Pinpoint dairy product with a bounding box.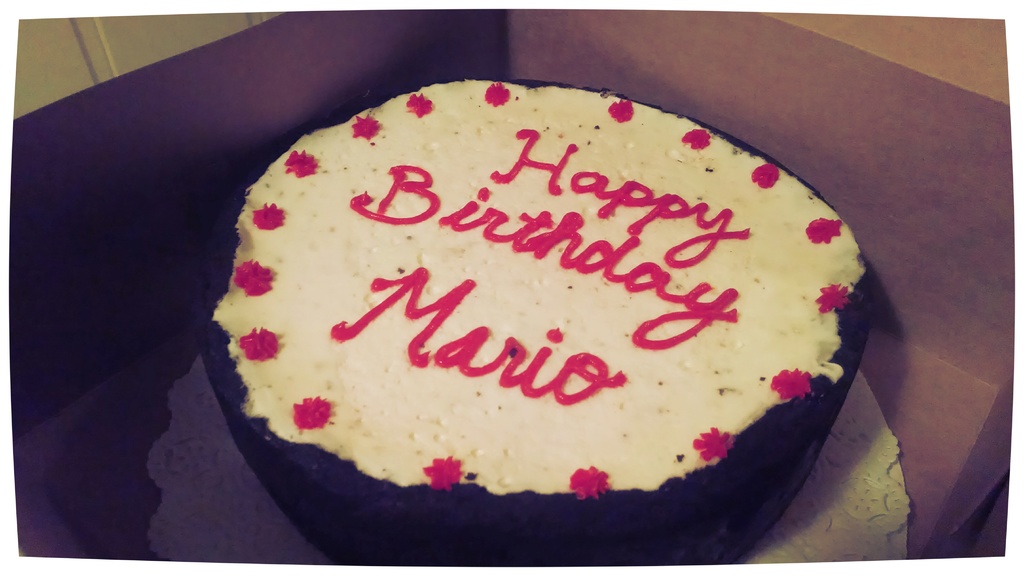
Rect(220, 95, 858, 518).
